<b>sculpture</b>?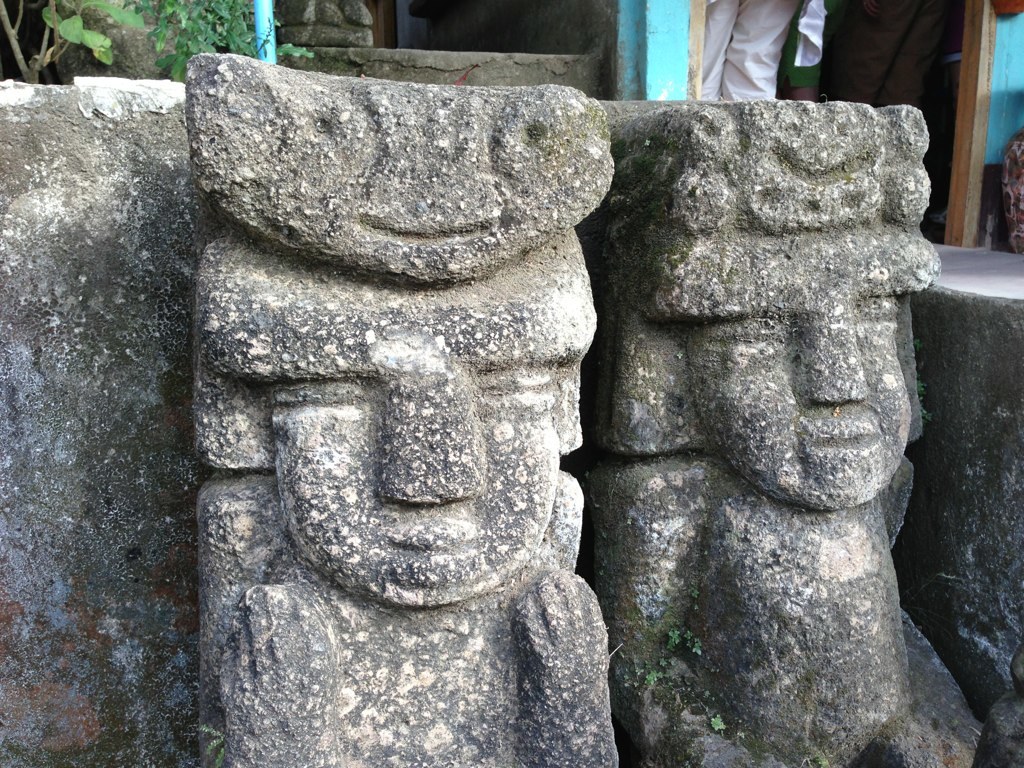
select_region(186, 52, 620, 767)
